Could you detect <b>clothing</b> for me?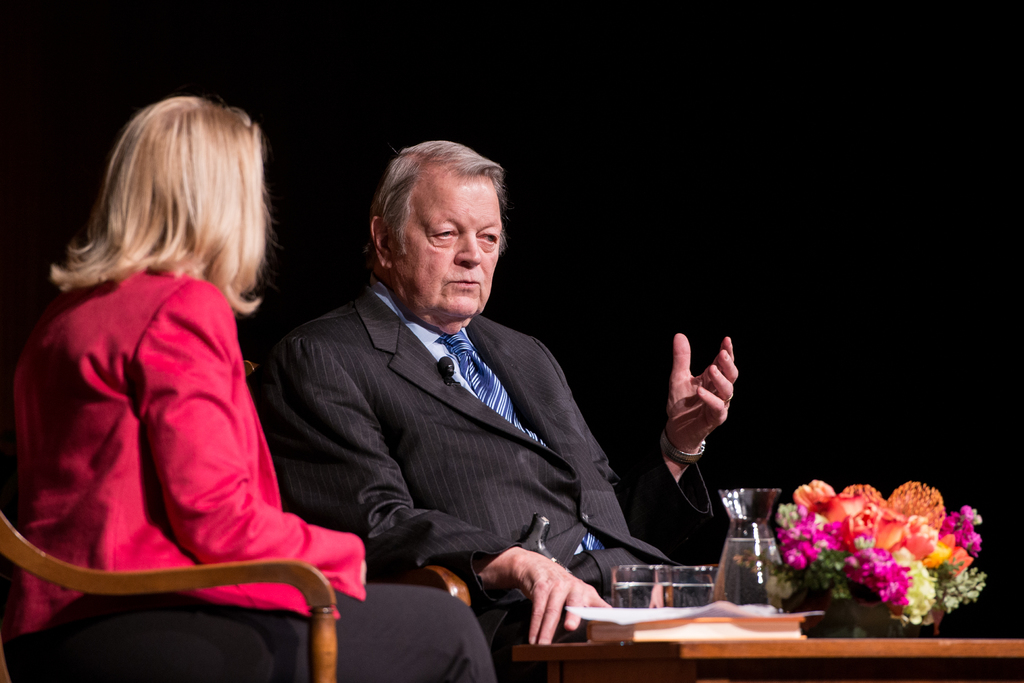
Detection result: x1=292 y1=236 x2=659 y2=654.
